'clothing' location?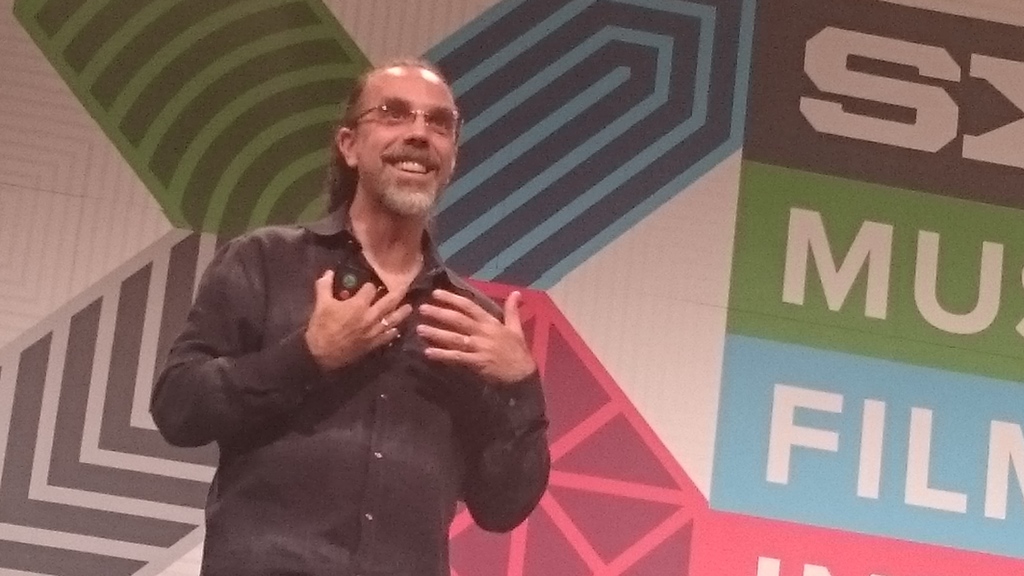
<box>143,189,547,563</box>
